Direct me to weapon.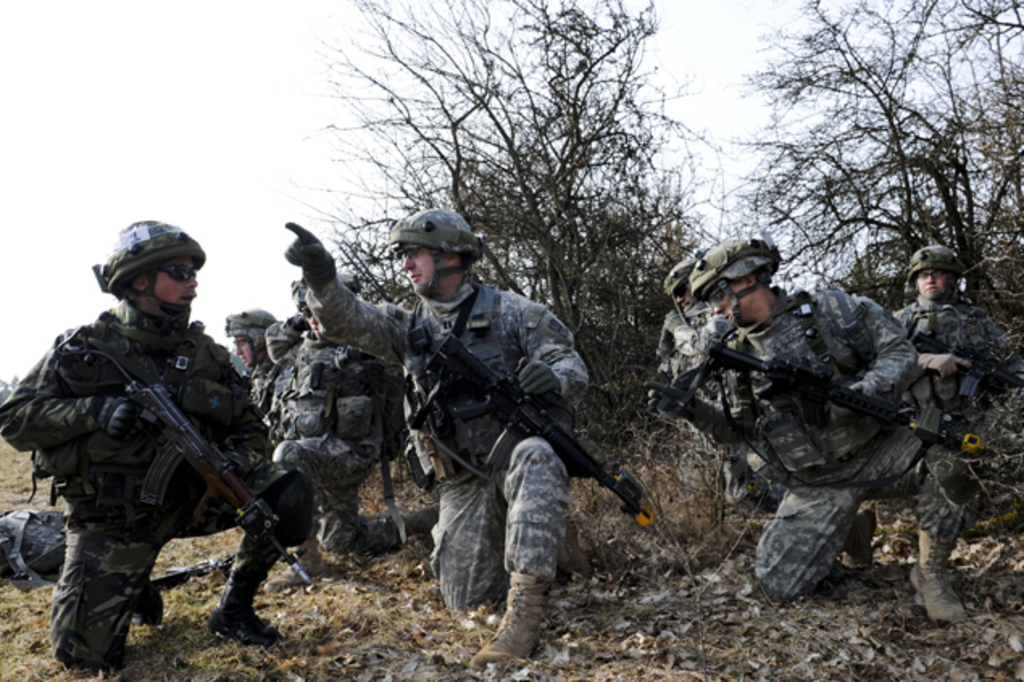
Direction: left=82, top=335, right=302, bottom=577.
